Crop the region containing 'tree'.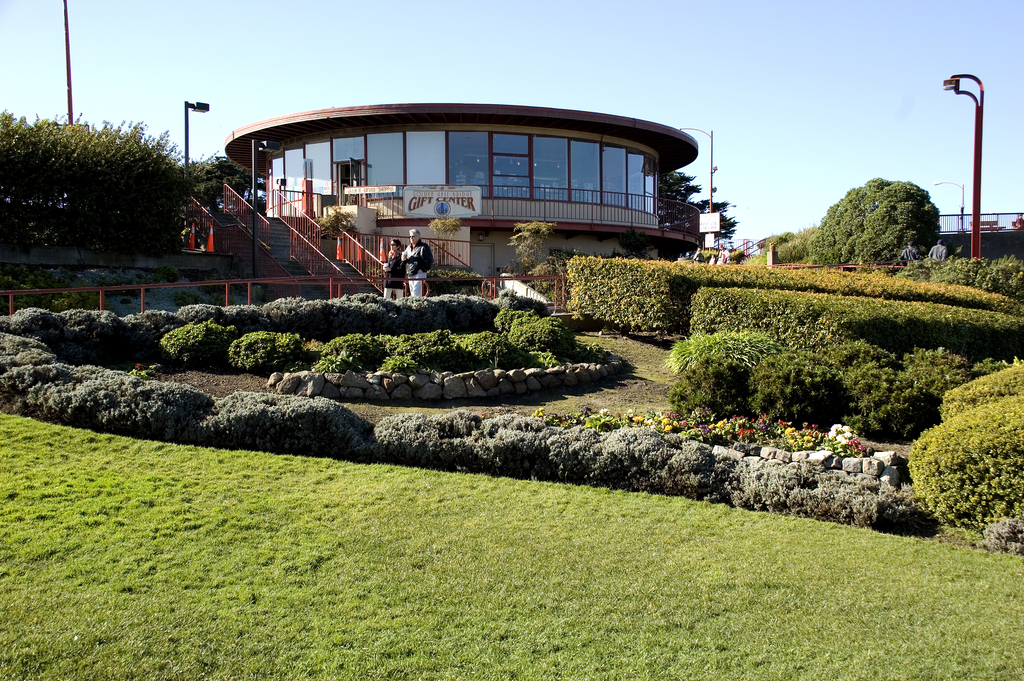
Crop region: x1=179 y1=154 x2=252 y2=211.
